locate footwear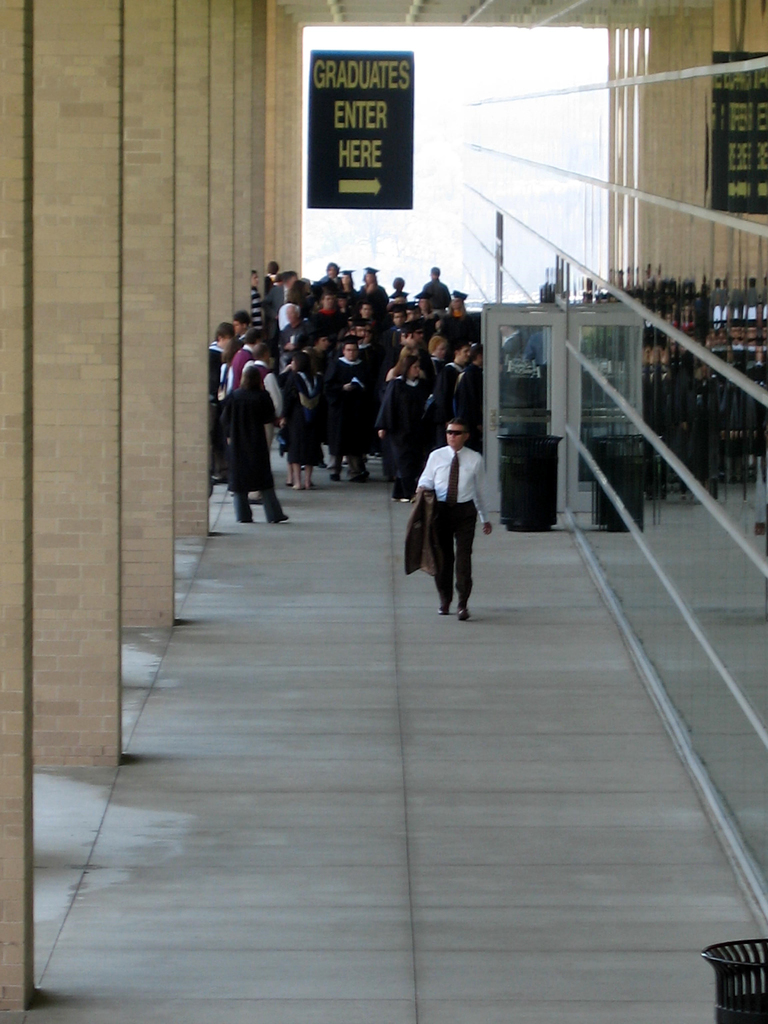
BBox(350, 474, 366, 483)
